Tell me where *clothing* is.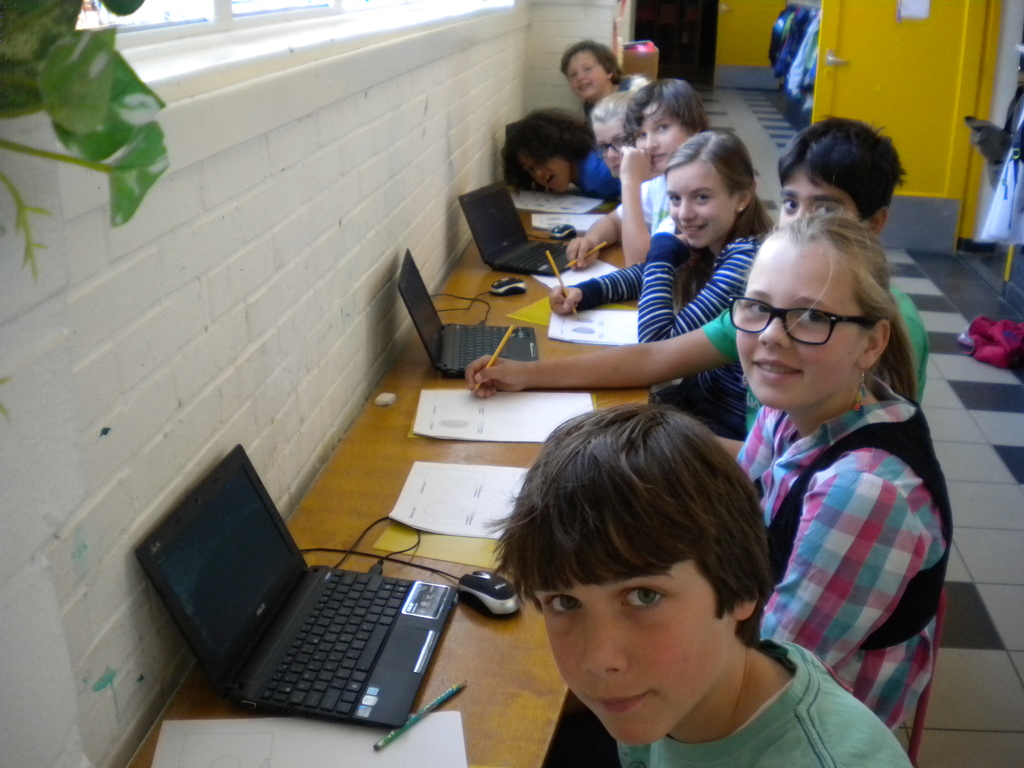
*clothing* is at box(611, 166, 683, 241).
